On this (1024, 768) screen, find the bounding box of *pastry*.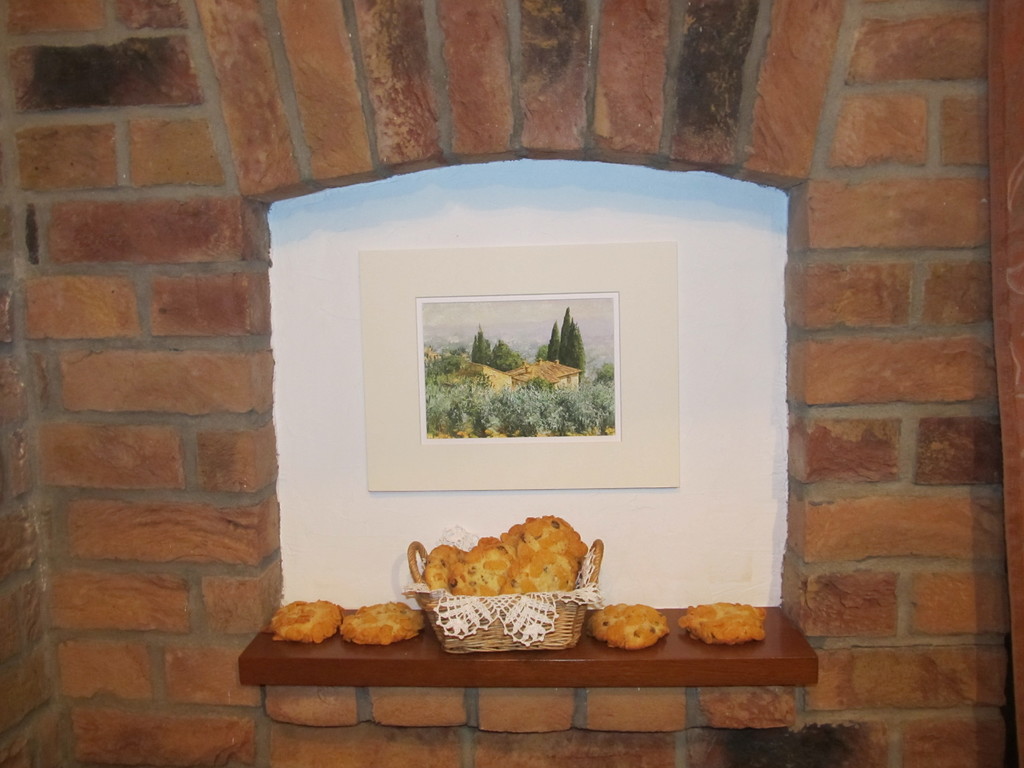
Bounding box: box=[408, 514, 601, 631].
